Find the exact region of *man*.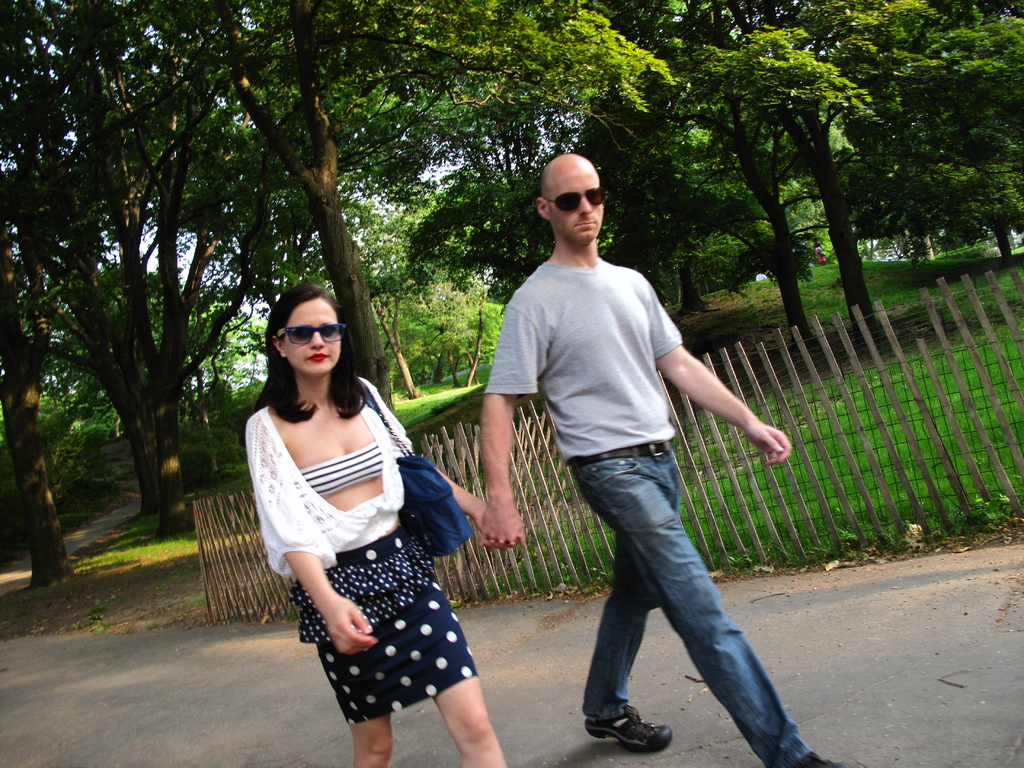
Exact region: 470, 179, 783, 761.
